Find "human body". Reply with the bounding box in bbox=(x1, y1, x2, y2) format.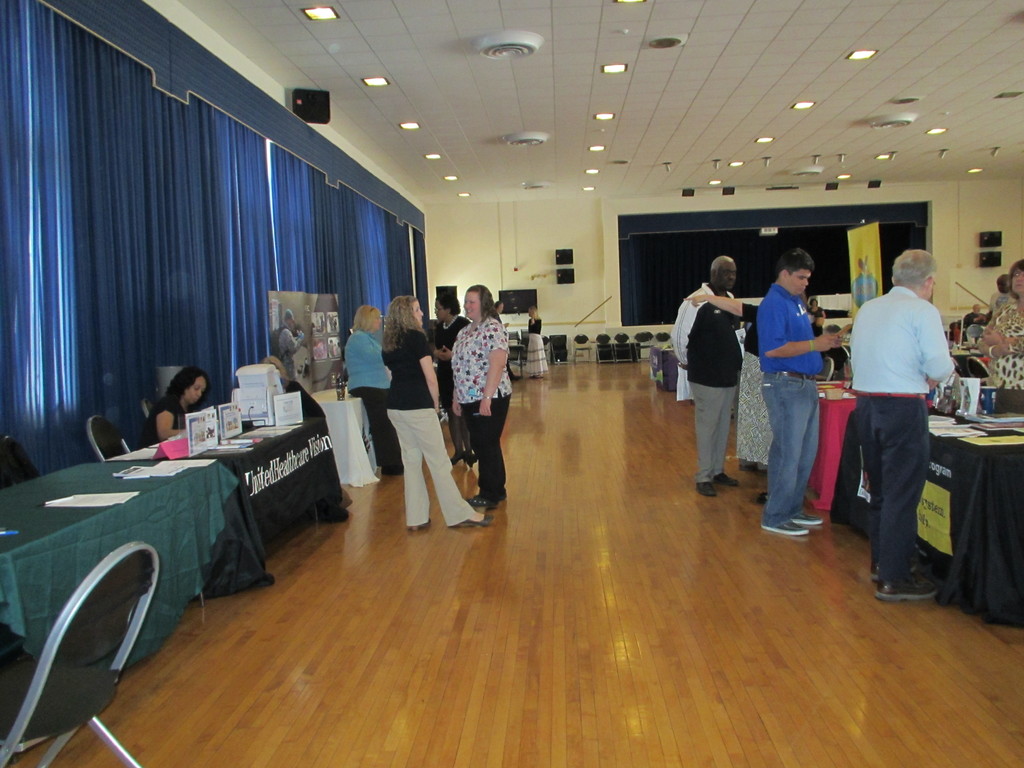
bbox=(495, 312, 526, 380).
